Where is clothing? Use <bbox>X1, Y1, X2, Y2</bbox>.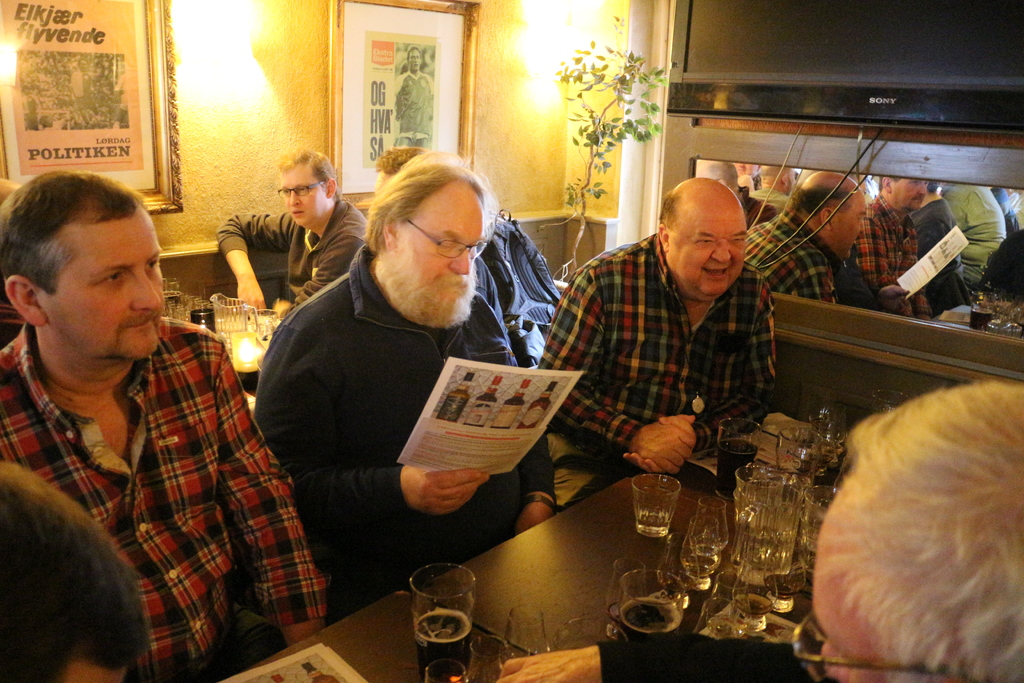
<bbox>534, 233, 778, 505</bbox>.
